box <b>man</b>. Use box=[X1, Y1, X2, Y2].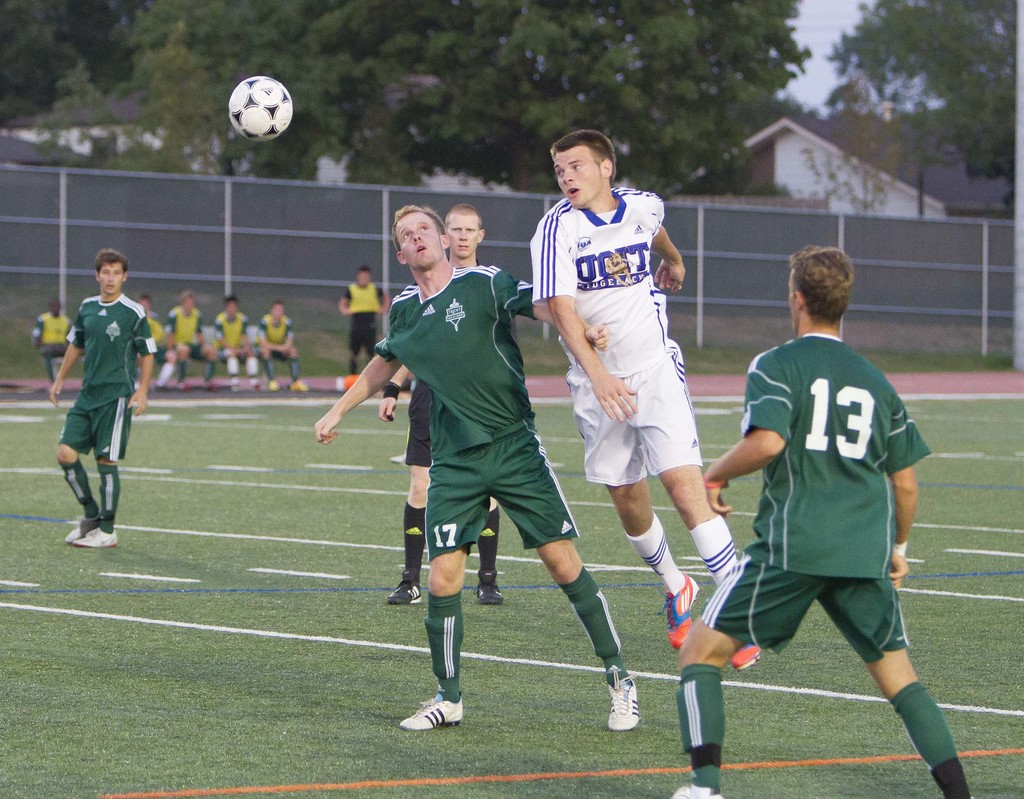
box=[47, 244, 156, 549].
